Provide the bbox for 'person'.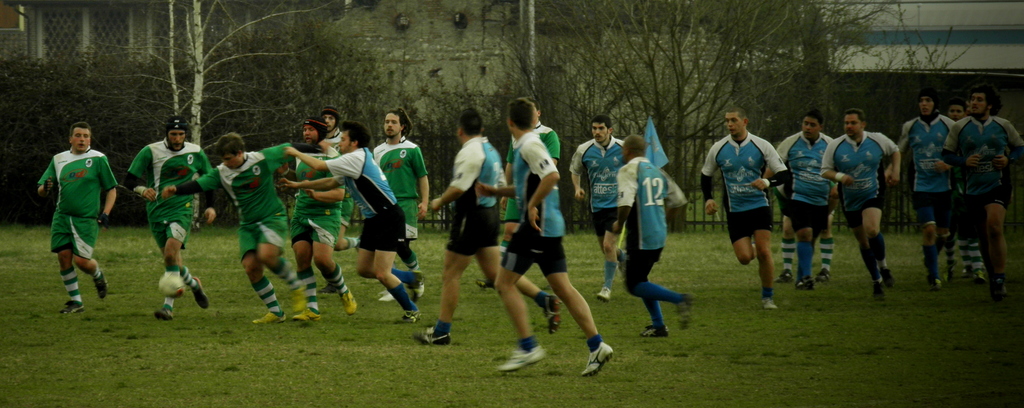
pyautogui.locateOnScreen(601, 130, 692, 339).
